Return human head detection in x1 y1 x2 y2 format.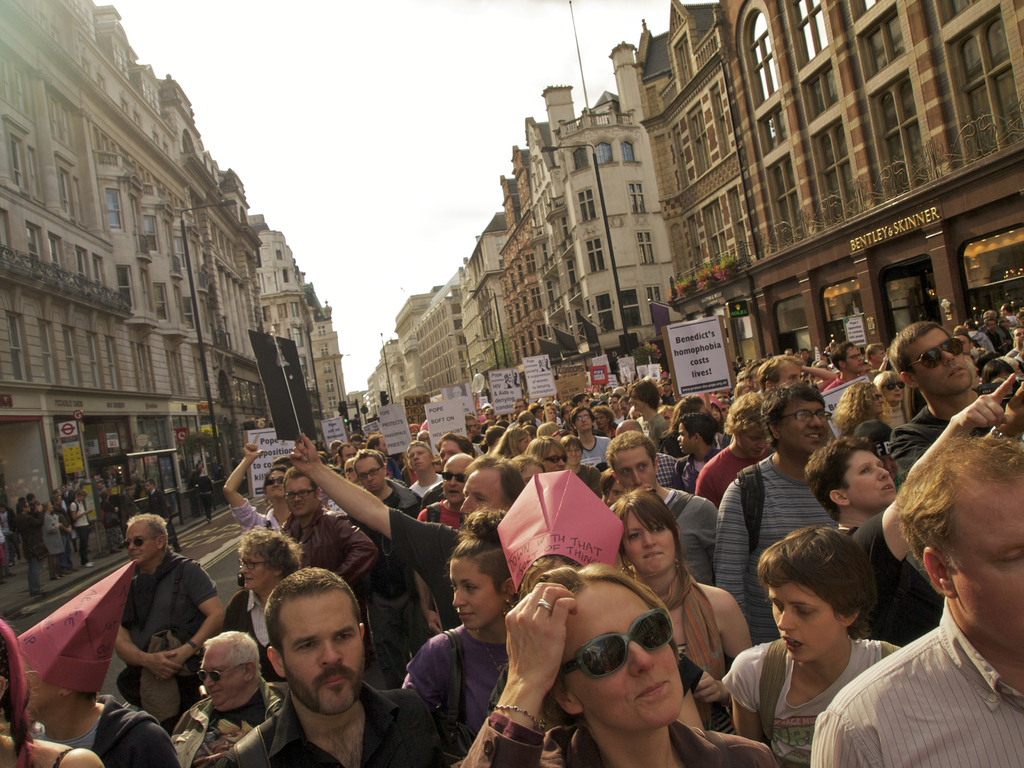
442 456 476 507.
